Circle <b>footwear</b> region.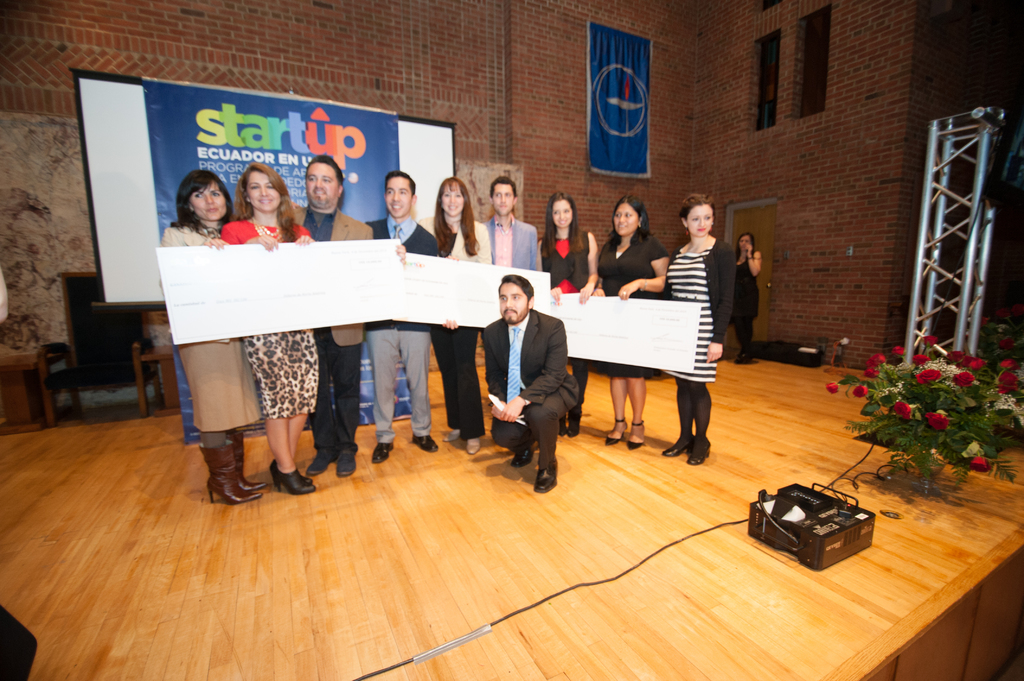
Region: bbox=(627, 420, 643, 445).
